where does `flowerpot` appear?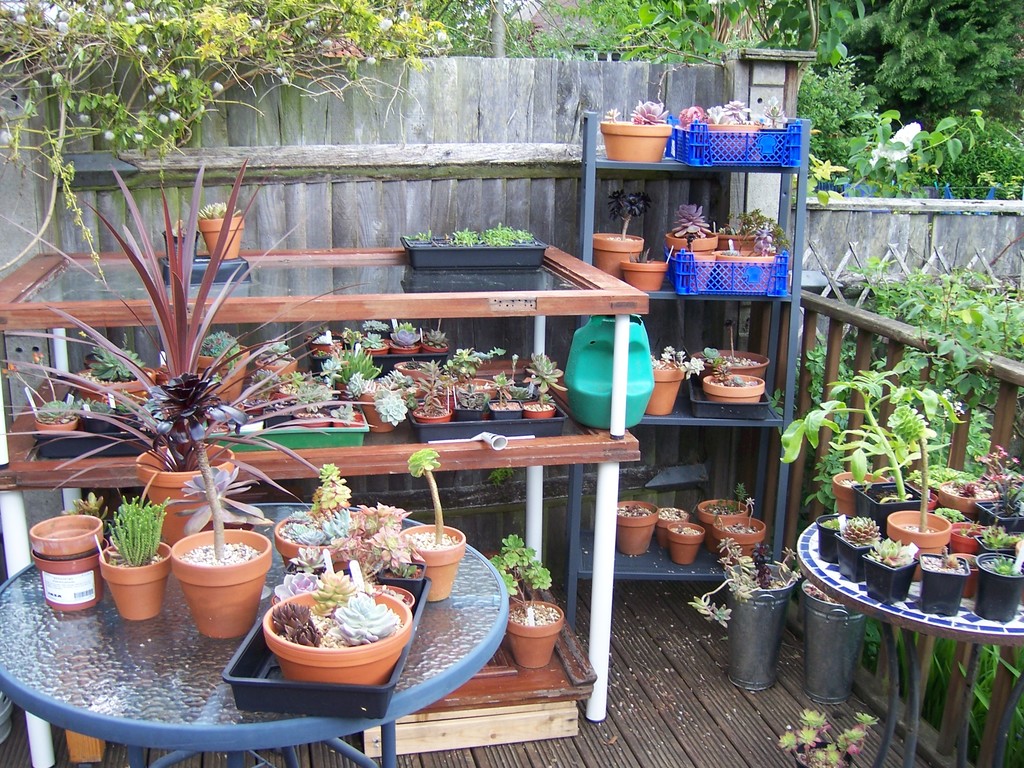
Appears at pyautogui.locateOnScreen(718, 234, 765, 252).
